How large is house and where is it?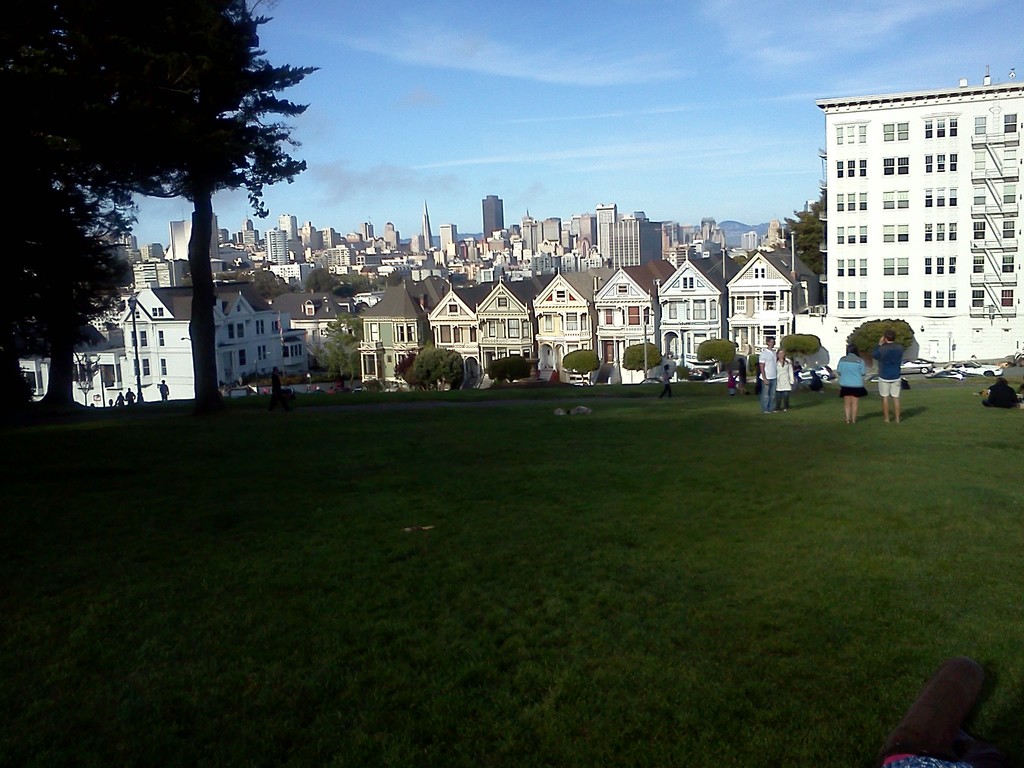
Bounding box: left=400, top=230, right=436, bottom=266.
